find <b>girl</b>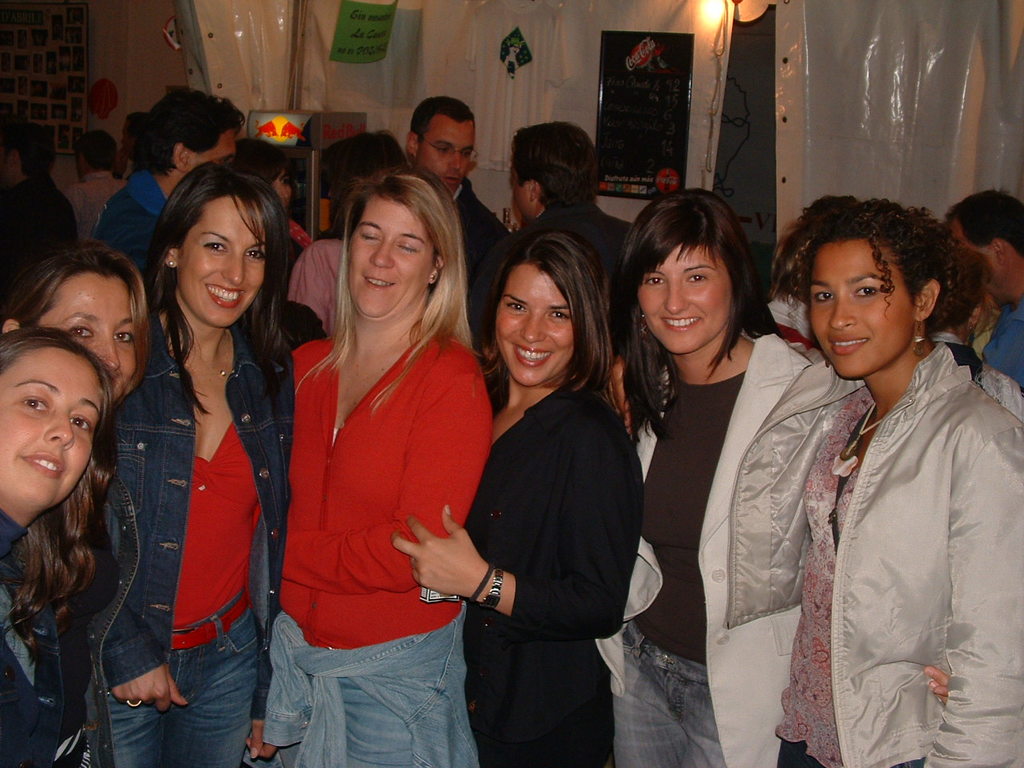
bbox=(121, 146, 299, 761)
